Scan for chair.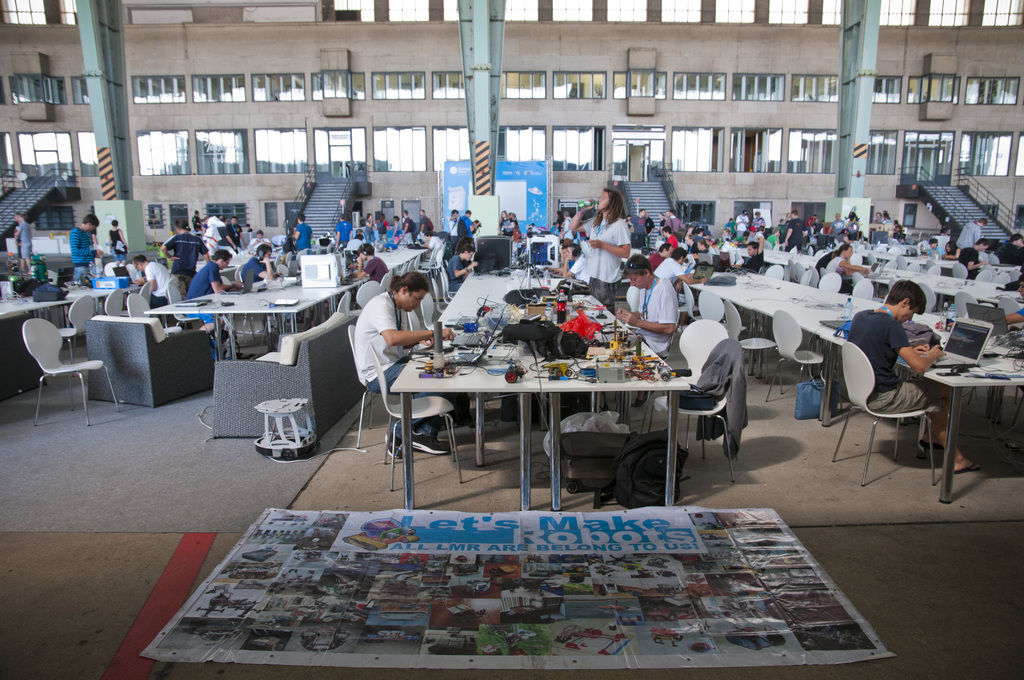
Scan result: [left=442, top=266, right=456, bottom=299].
